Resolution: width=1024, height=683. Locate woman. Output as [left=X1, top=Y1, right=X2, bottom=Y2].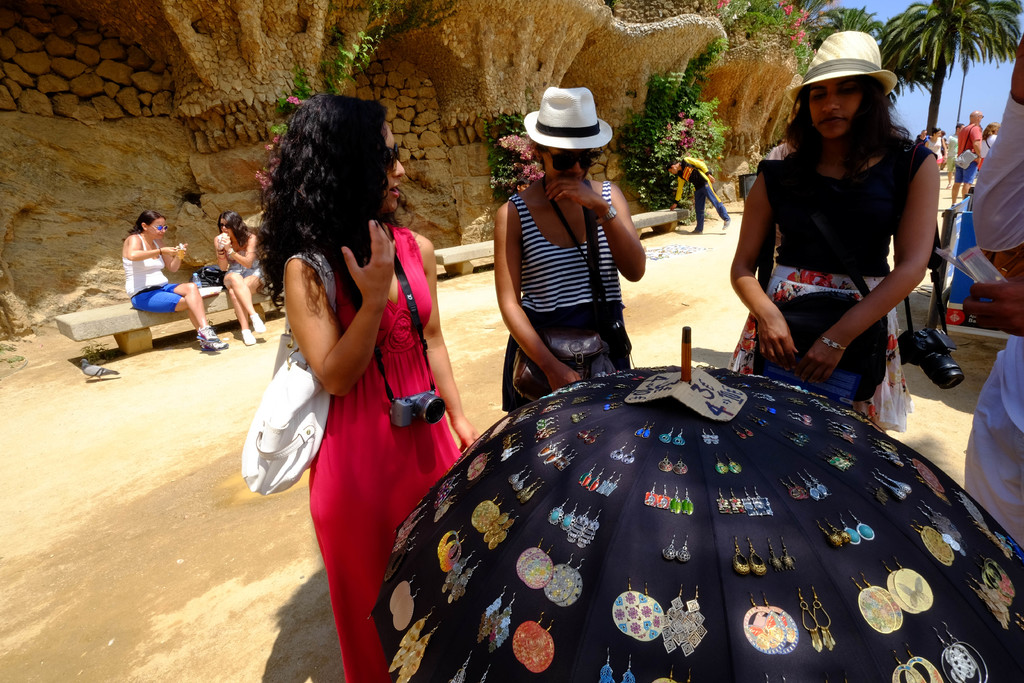
[left=728, top=29, right=939, bottom=431].
